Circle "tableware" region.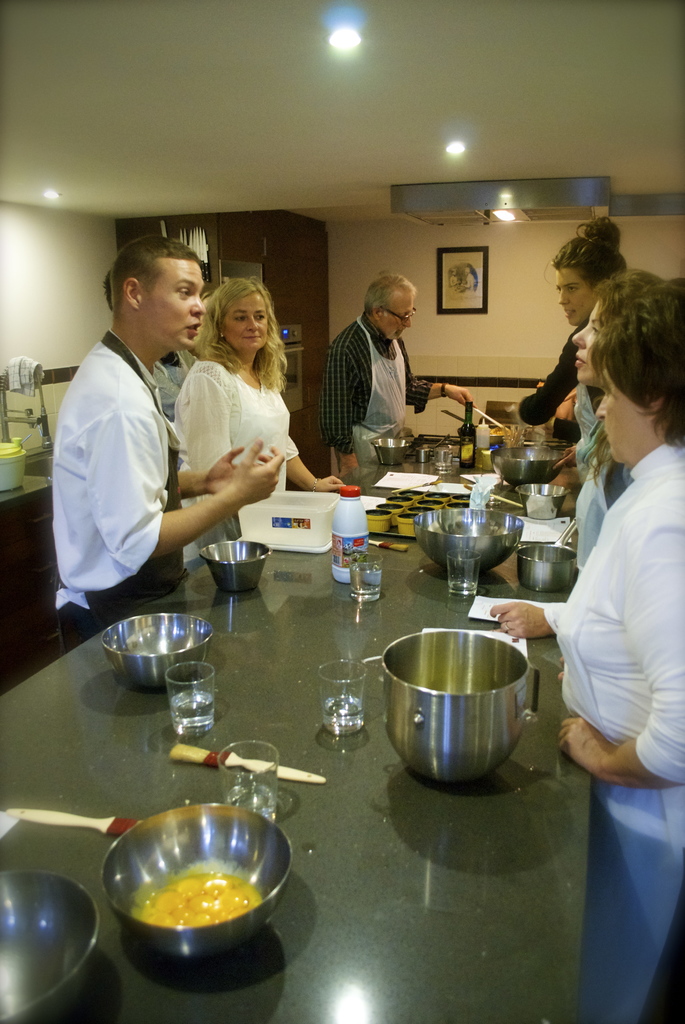
Region: 348:548:384:601.
